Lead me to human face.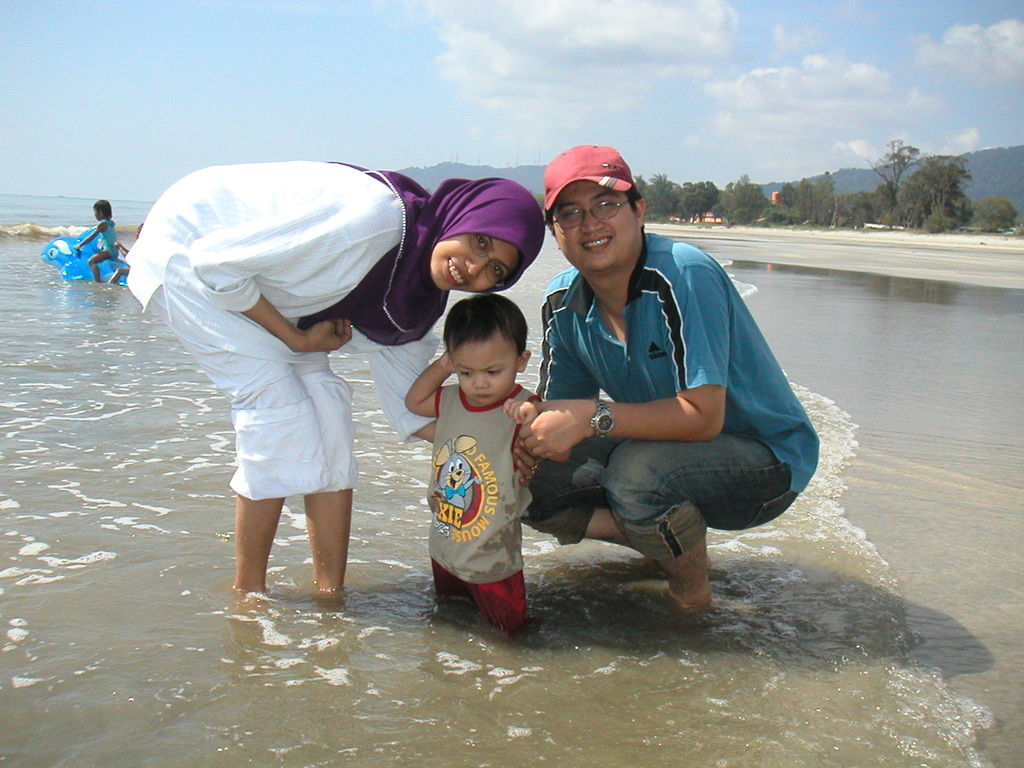
Lead to left=430, top=234, right=517, bottom=292.
